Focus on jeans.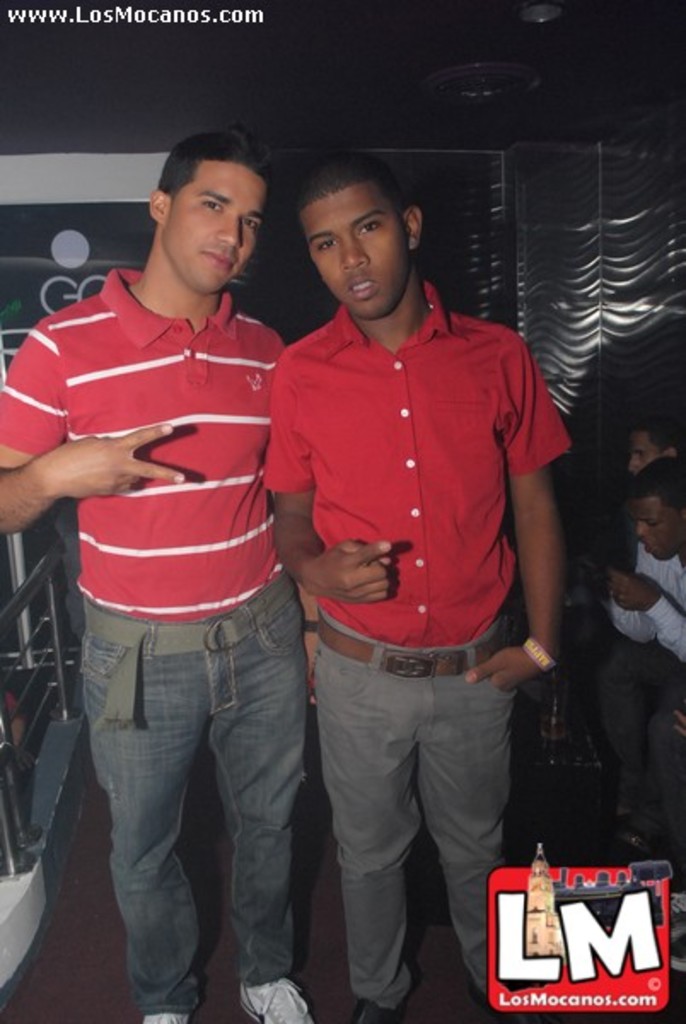
Focused at [75, 599, 324, 1015].
